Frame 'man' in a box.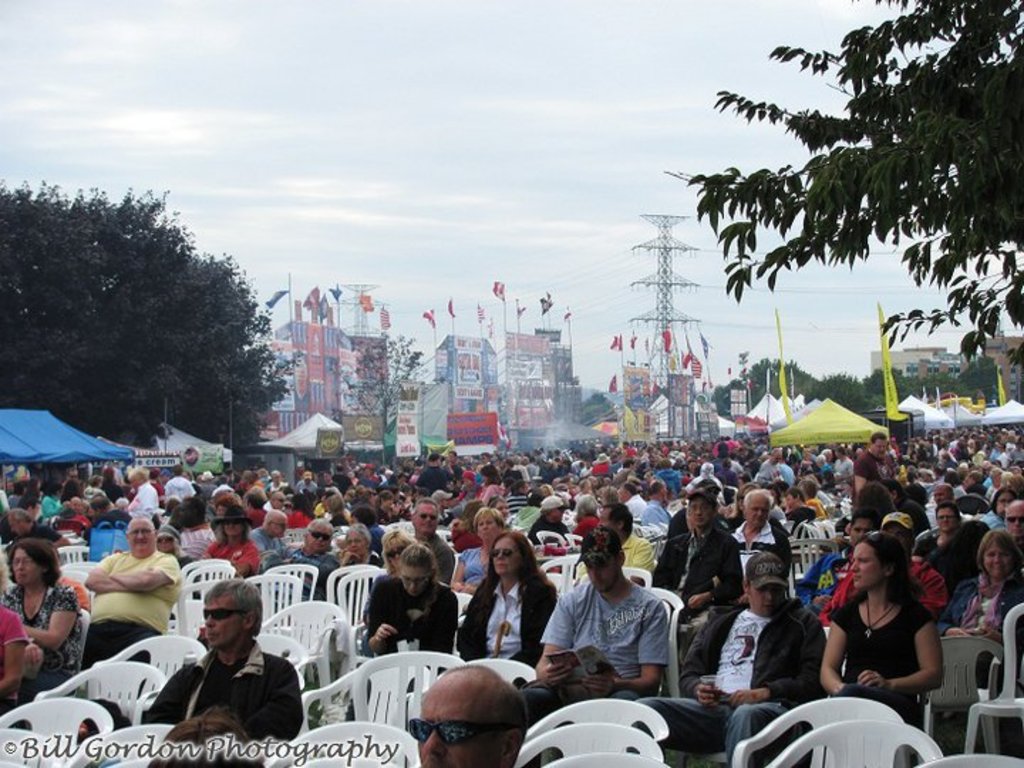
detection(265, 468, 292, 489).
